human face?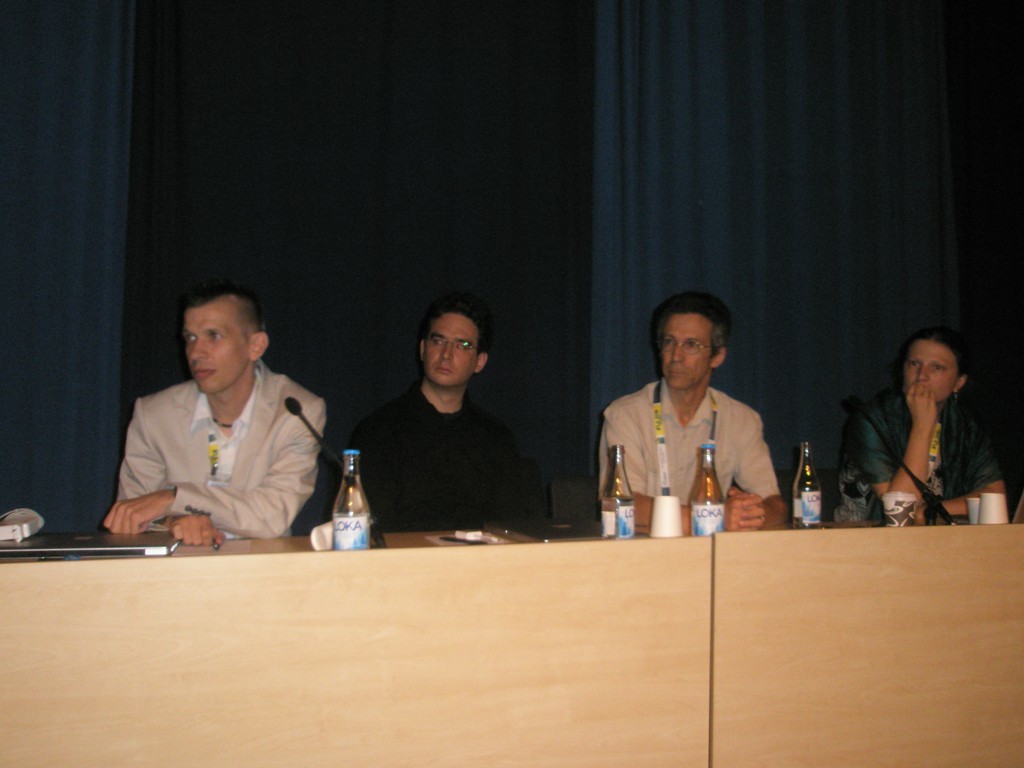
{"x1": 422, "y1": 311, "x2": 480, "y2": 383}
